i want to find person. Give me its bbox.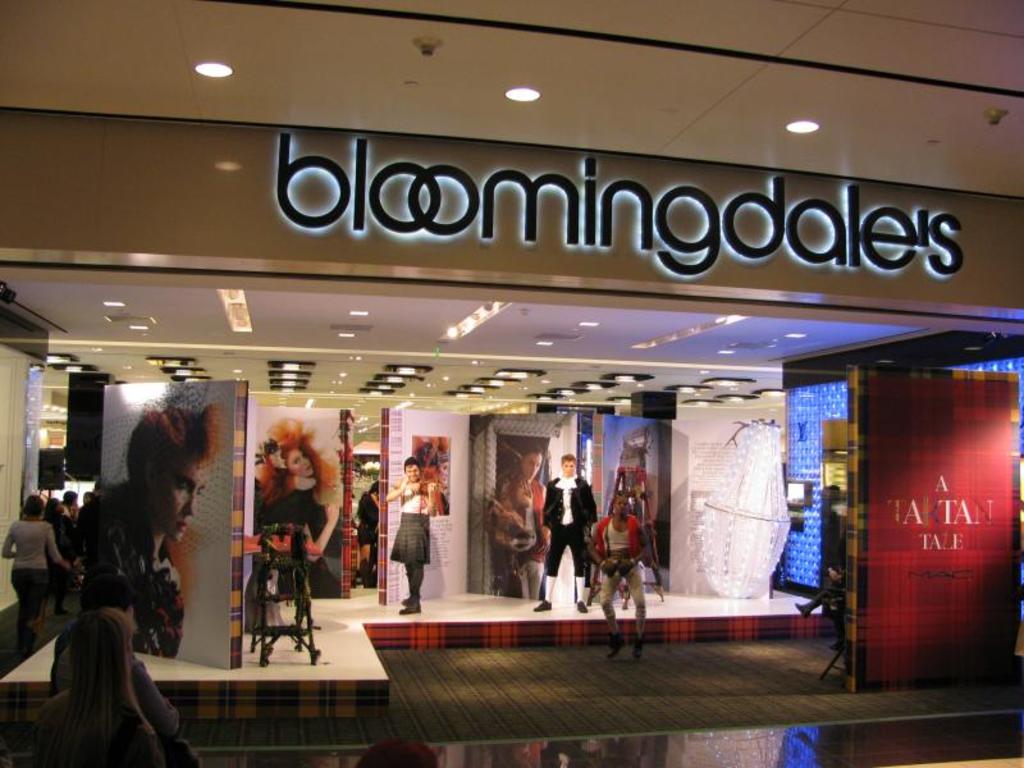
439, 449, 451, 489.
